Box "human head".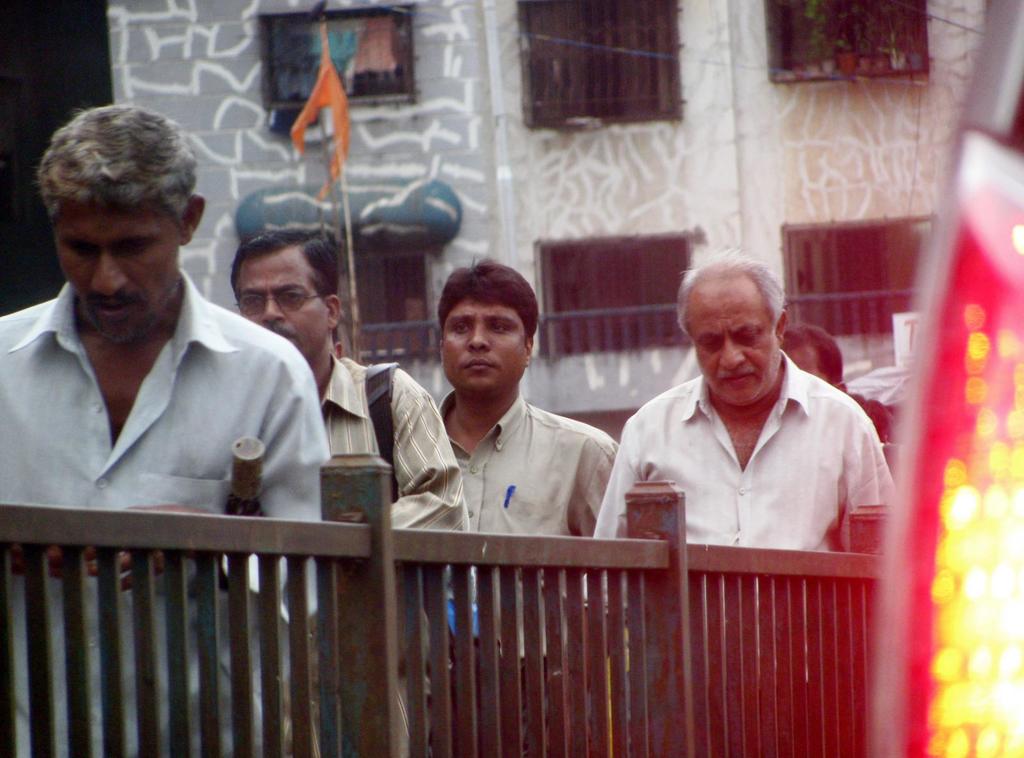
Rect(230, 217, 340, 361).
